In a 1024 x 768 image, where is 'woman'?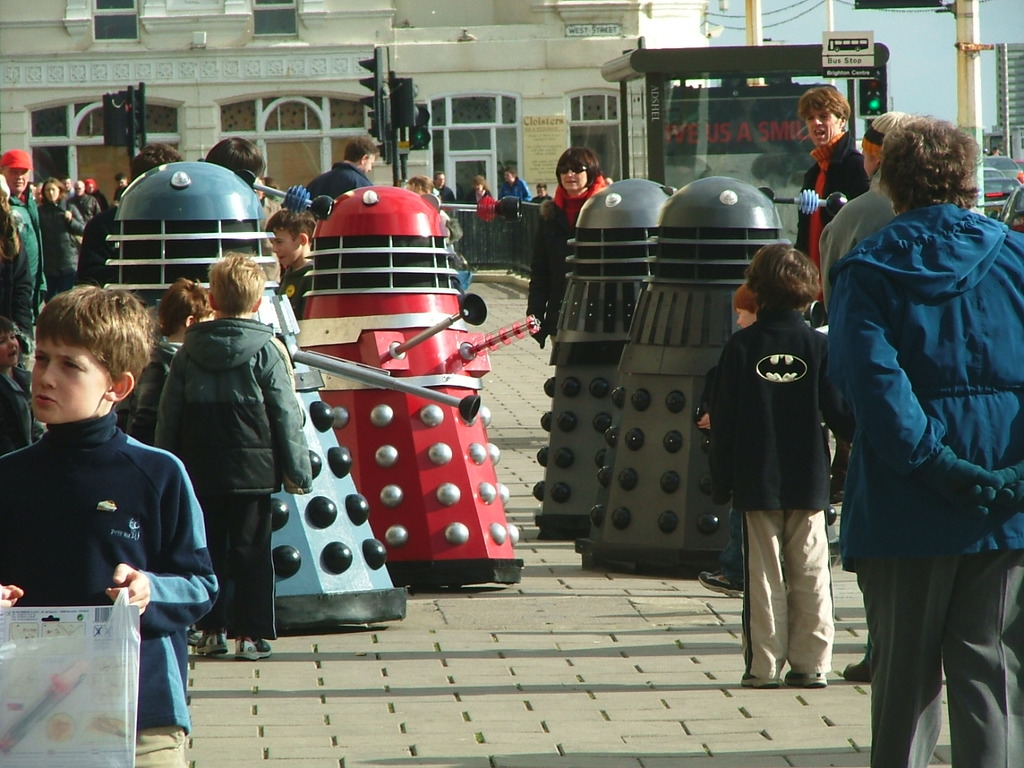
rect(523, 146, 607, 358).
